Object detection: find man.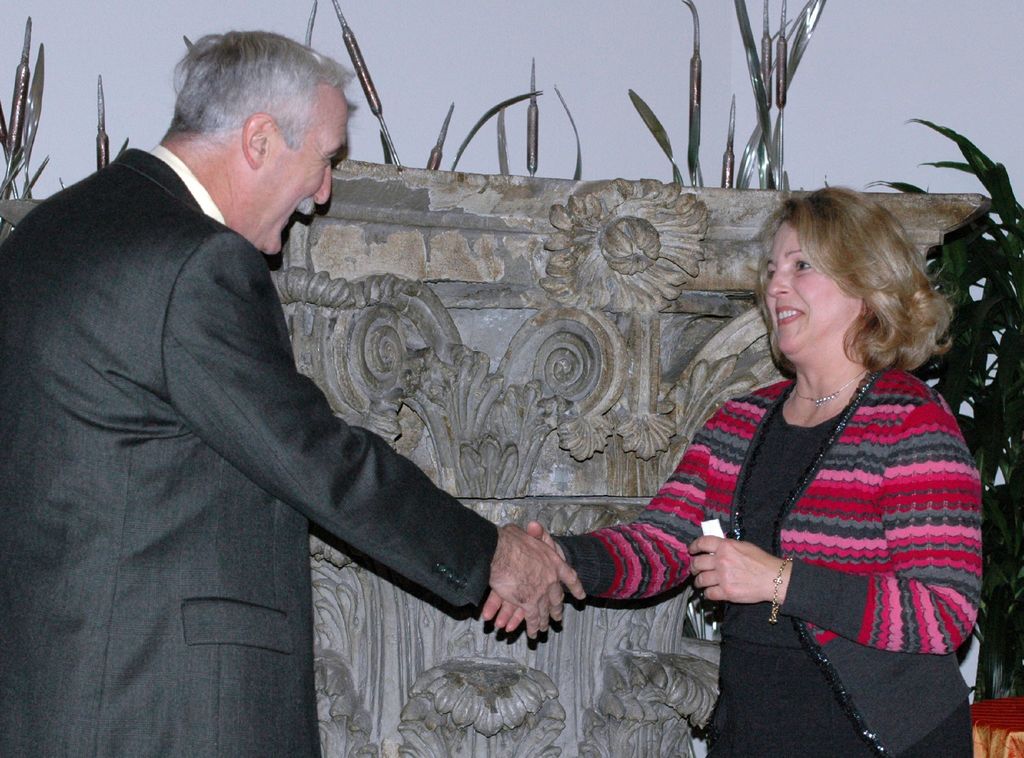
(x1=61, y1=25, x2=689, y2=748).
